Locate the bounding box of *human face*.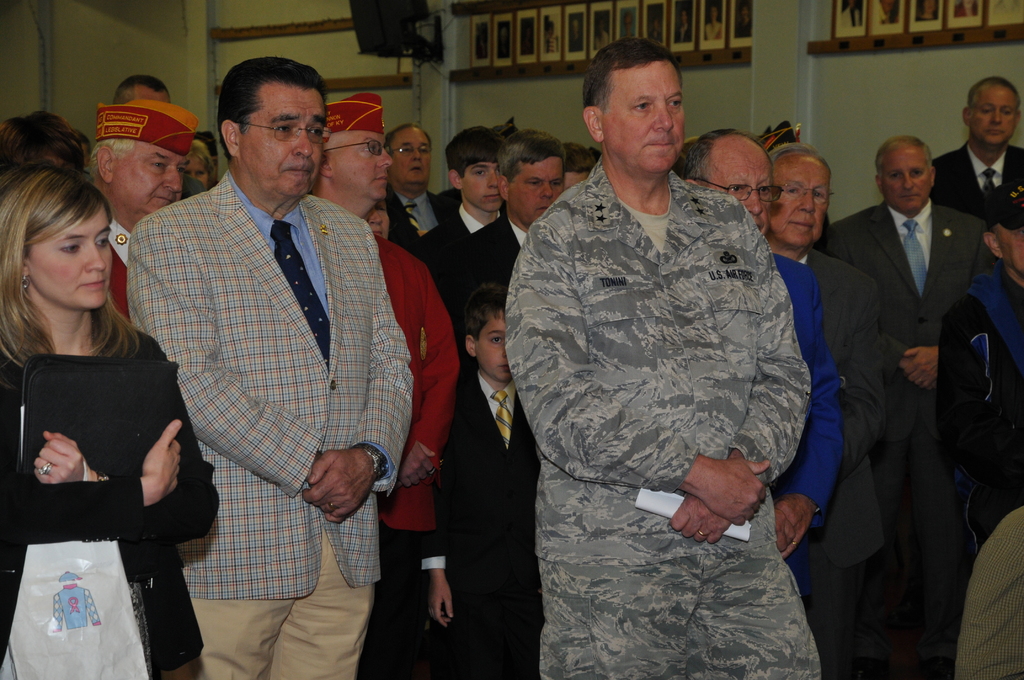
Bounding box: region(512, 155, 559, 218).
